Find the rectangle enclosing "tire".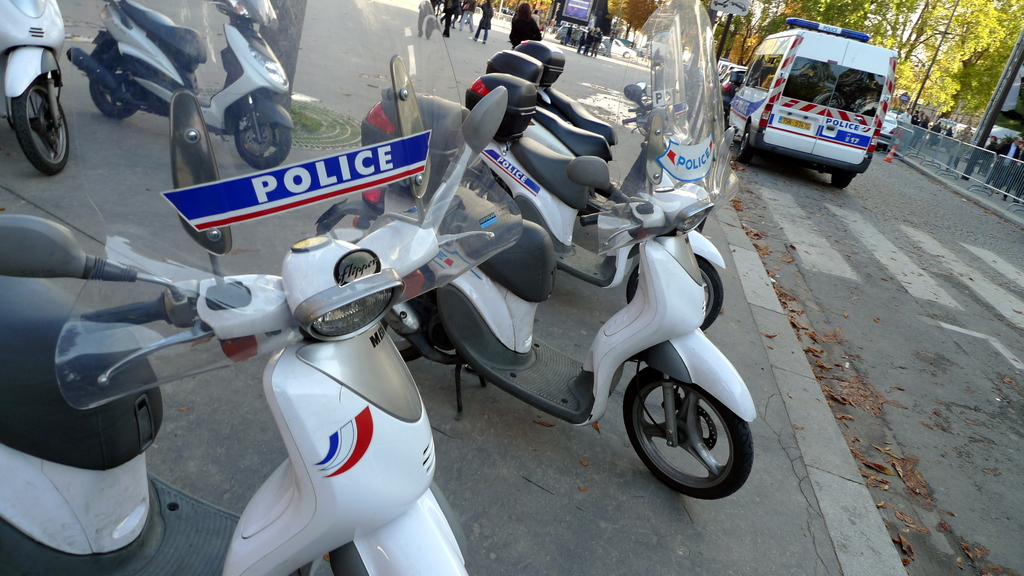
bbox=[622, 52, 630, 60].
